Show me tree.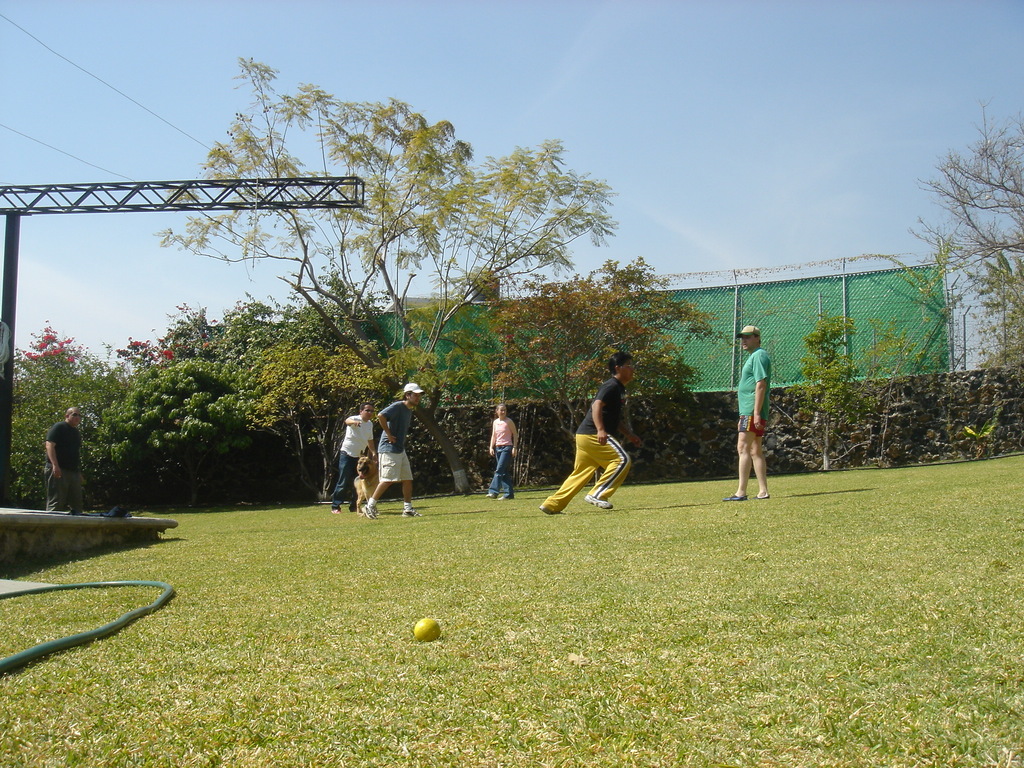
tree is here: 492 258 749 485.
